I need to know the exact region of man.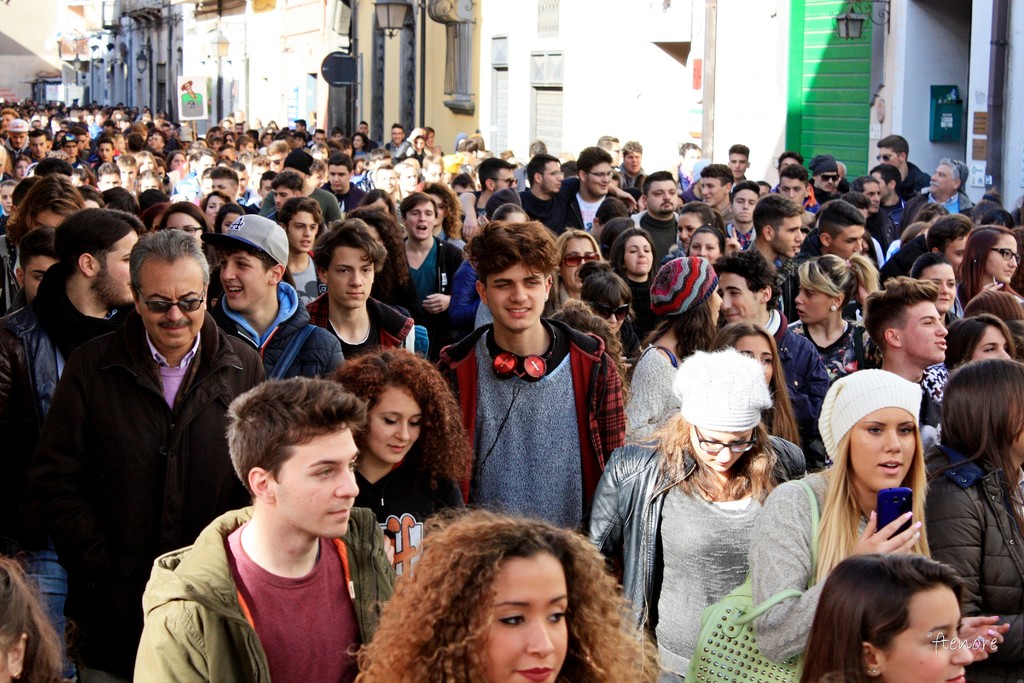
Region: select_region(383, 122, 412, 157).
